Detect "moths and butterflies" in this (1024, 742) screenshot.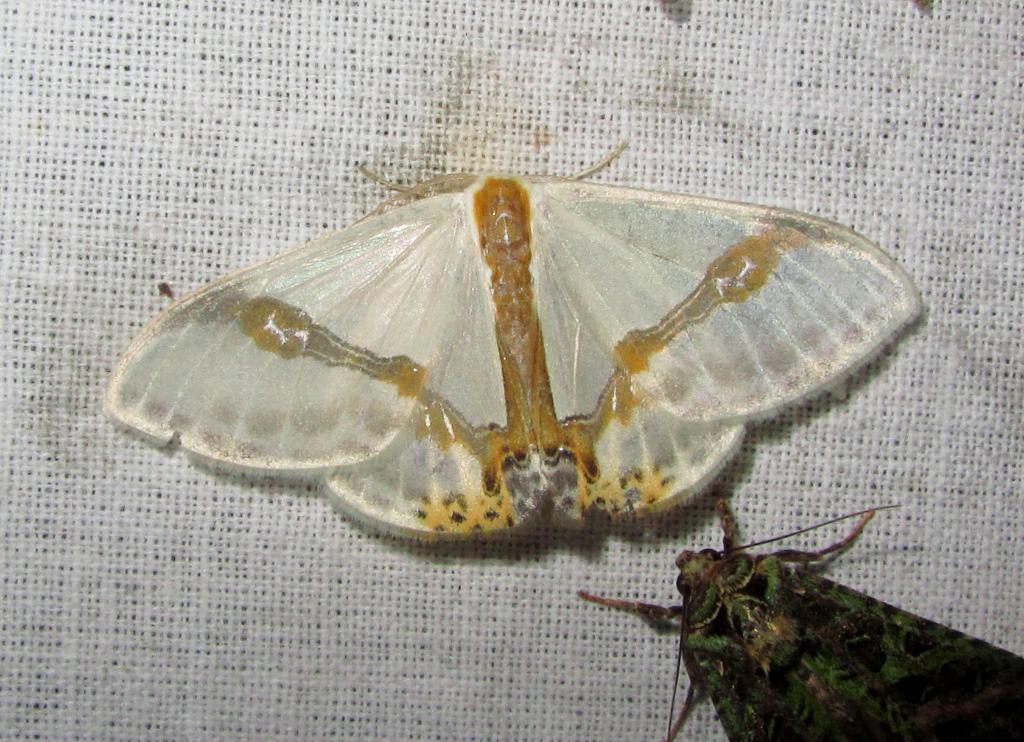
Detection: detection(579, 489, 1023, 741).
